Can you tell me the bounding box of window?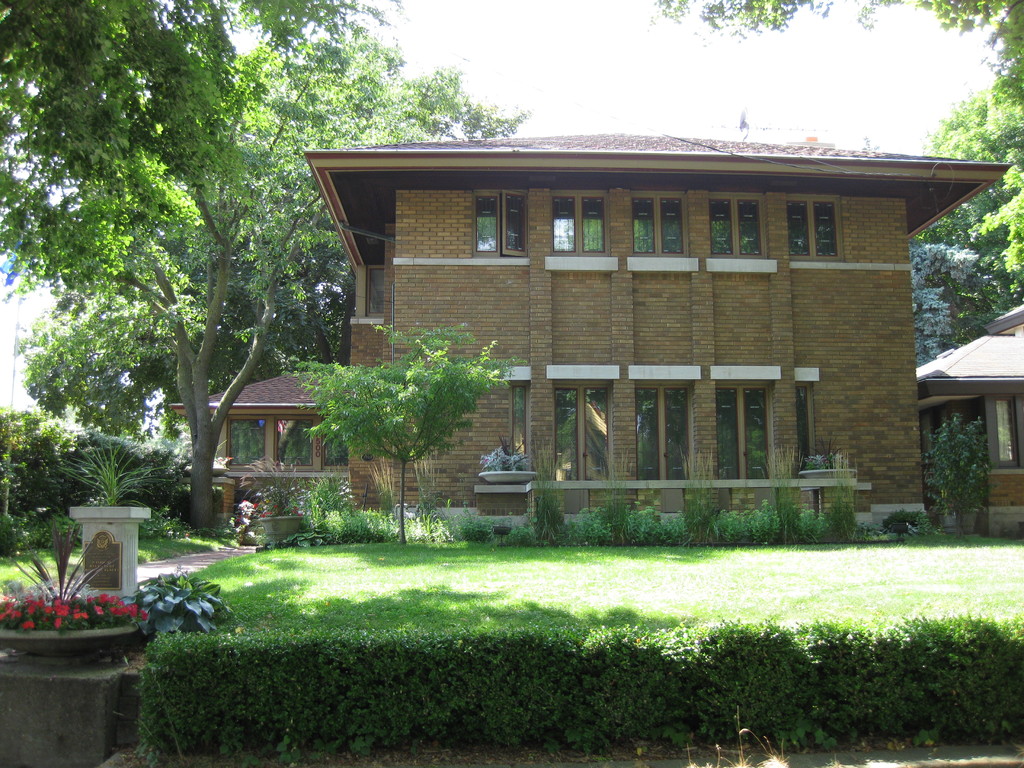
select_region(785, 191, 844, 260).
